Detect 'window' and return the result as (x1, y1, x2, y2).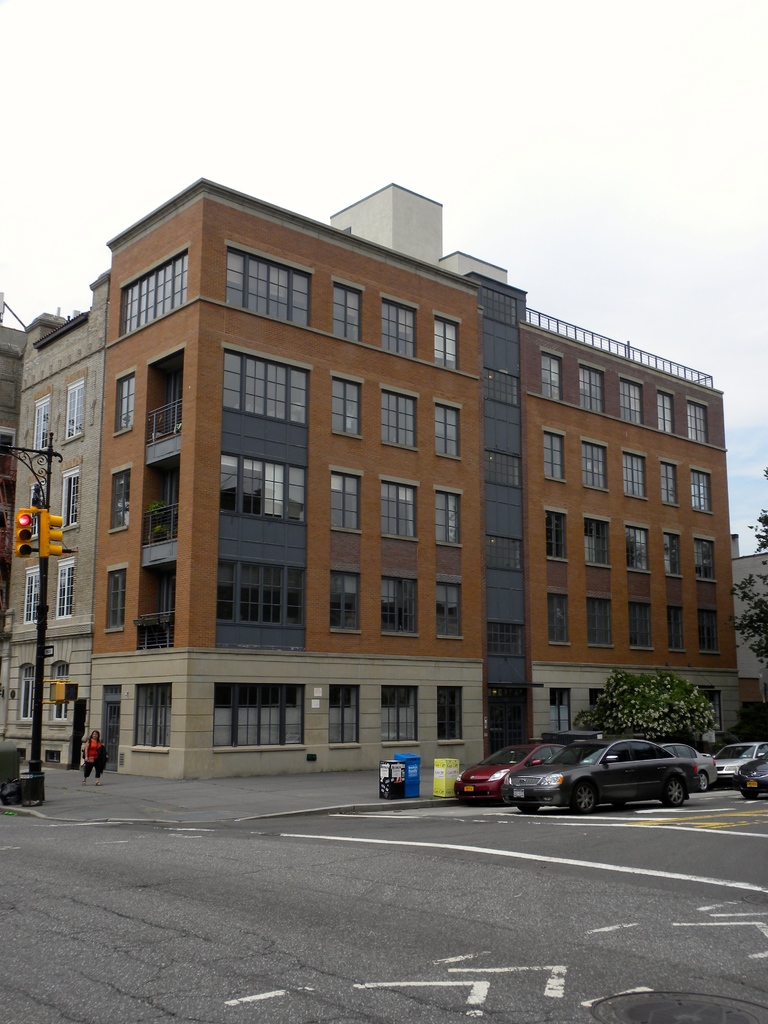
(380, 301, 422, 357).
